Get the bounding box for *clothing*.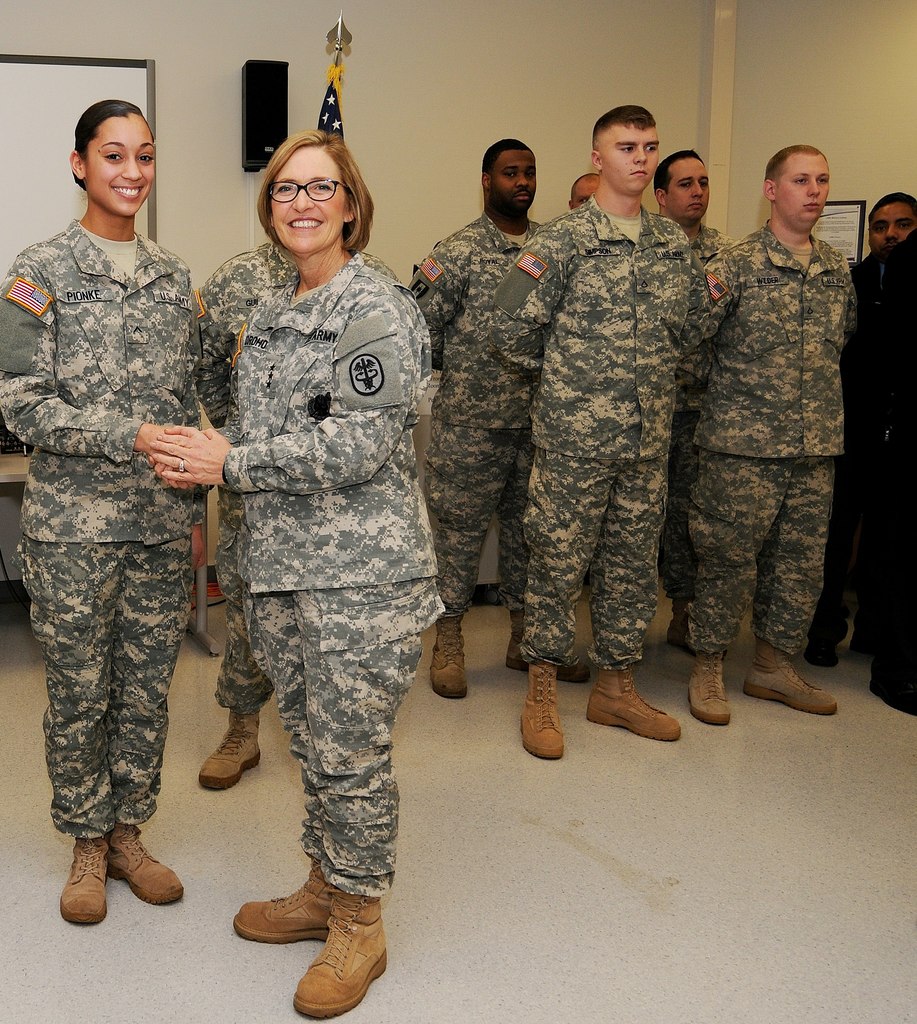
[222,255,445,897].
